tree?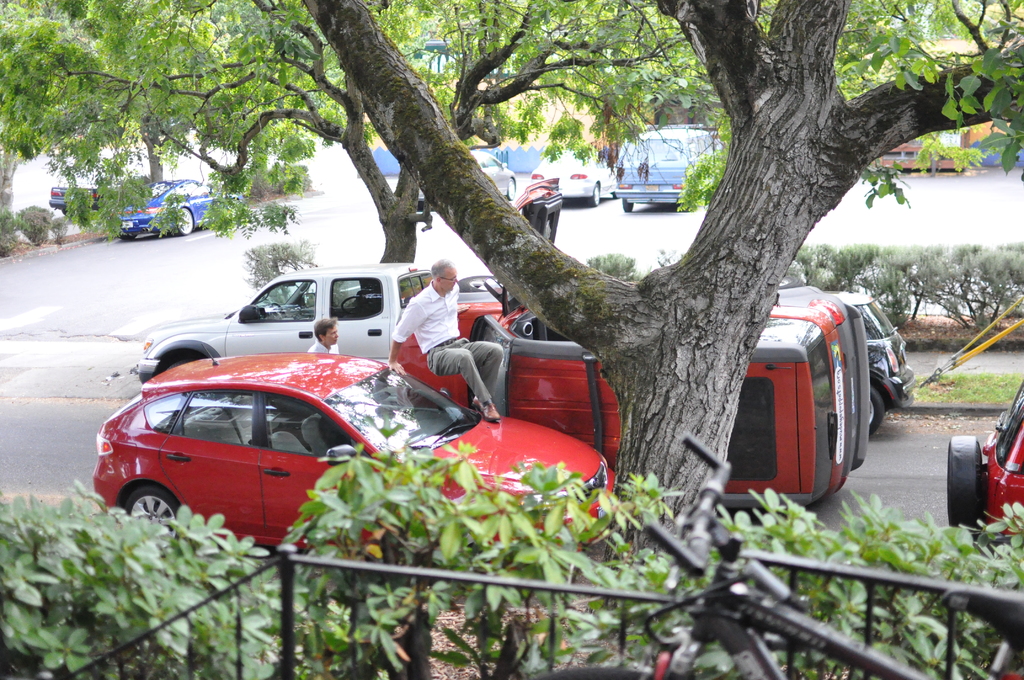
left=209, top=0, right=287, bottom=195
